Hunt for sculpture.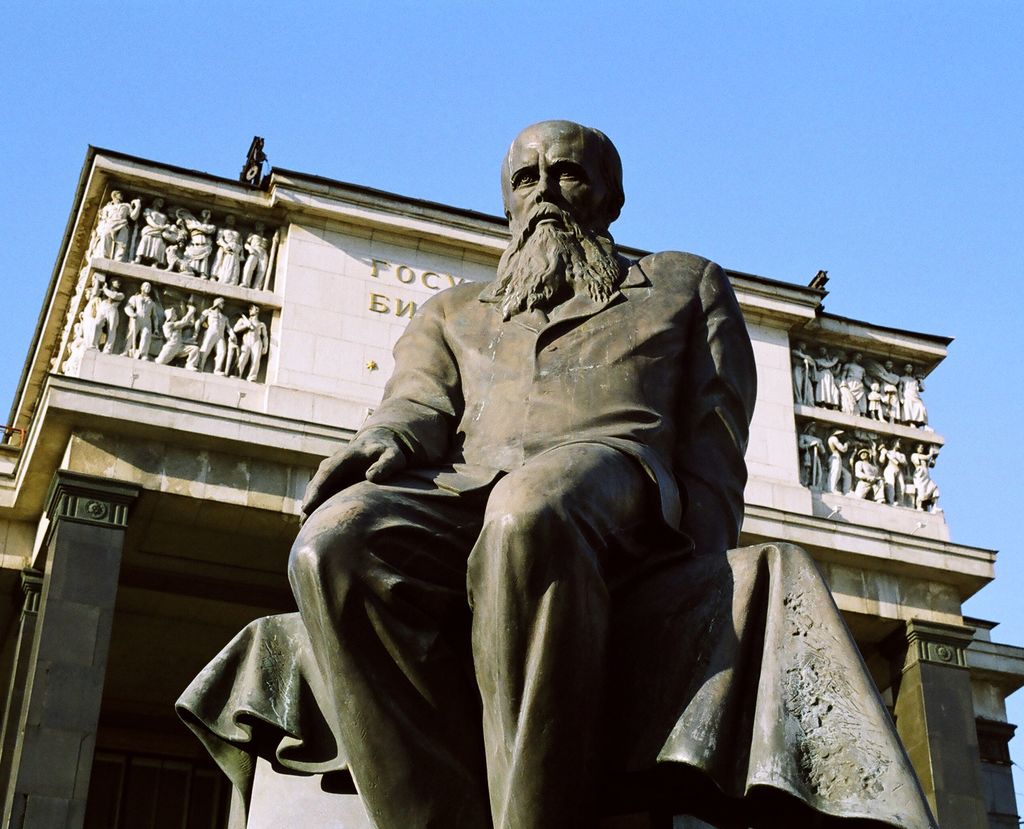
Hunted down at (196, 298, 227, 374).
